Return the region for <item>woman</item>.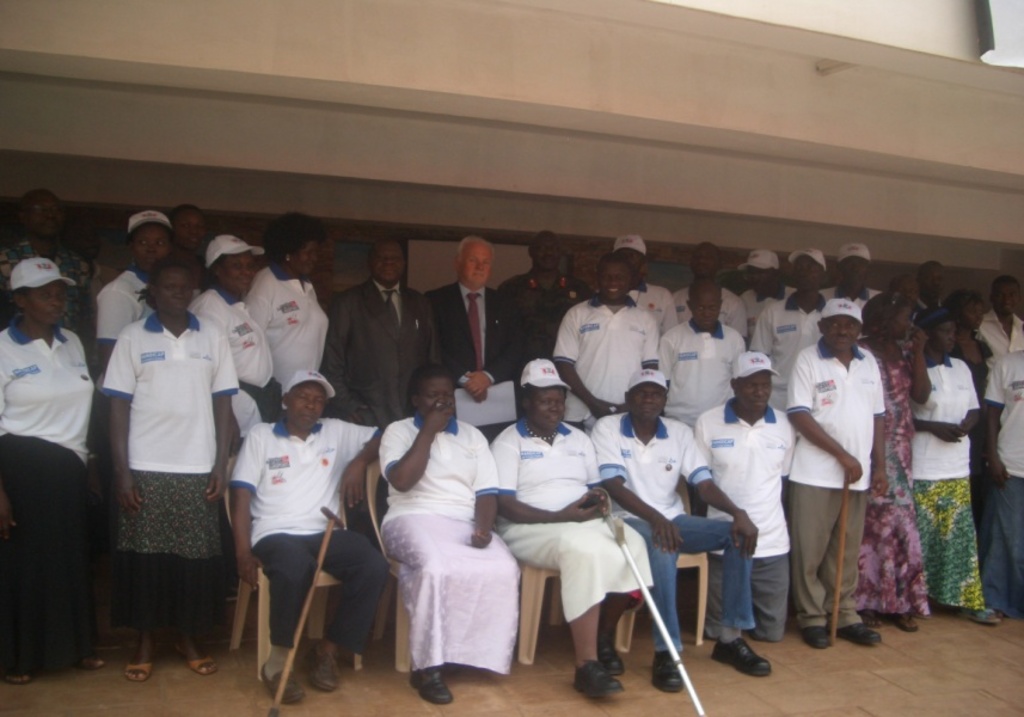
detection(853, 289, 934, 642).
